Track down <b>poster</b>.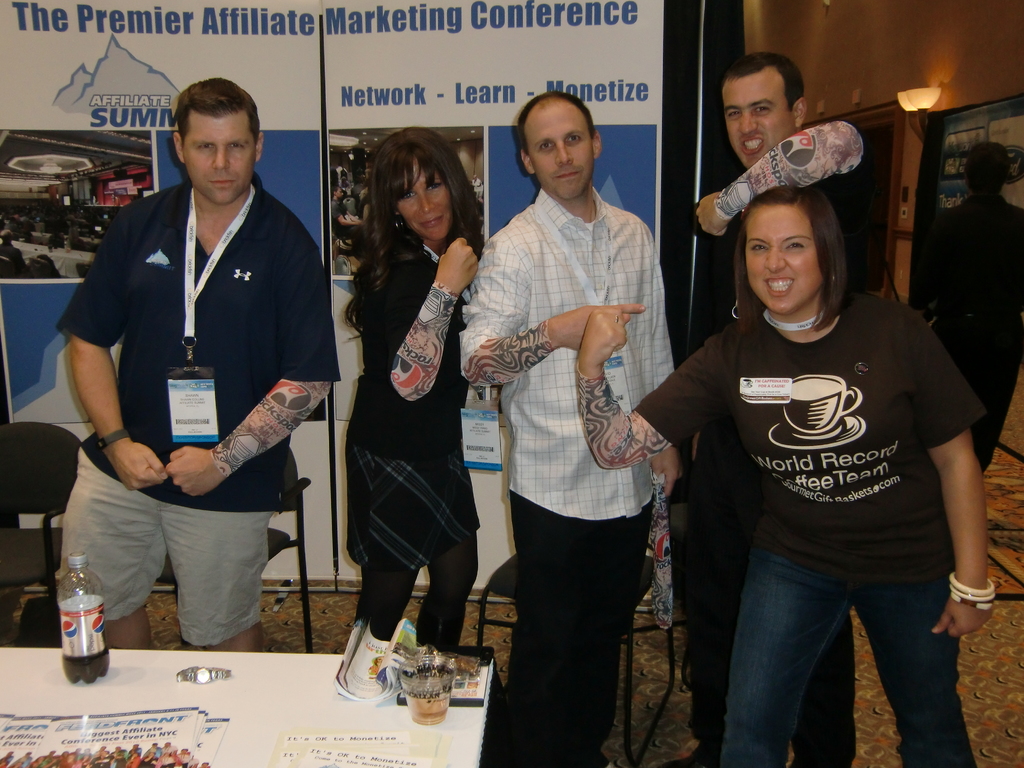
Tracked to bbox=[0, 3, 328, 577].
